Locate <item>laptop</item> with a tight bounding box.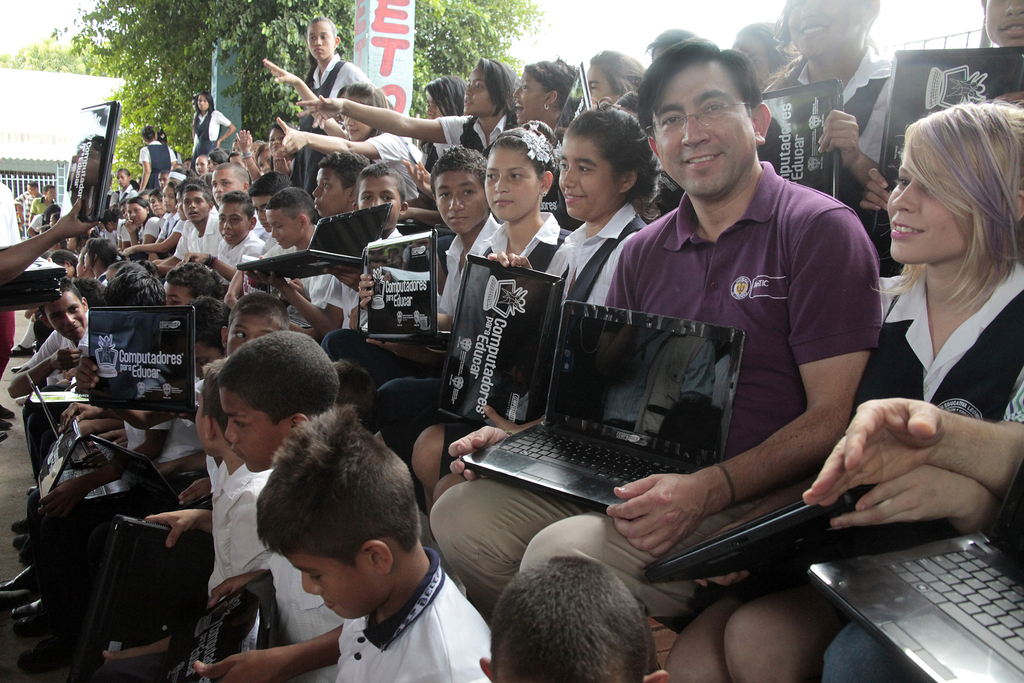
(237, 205, 391, 279).
